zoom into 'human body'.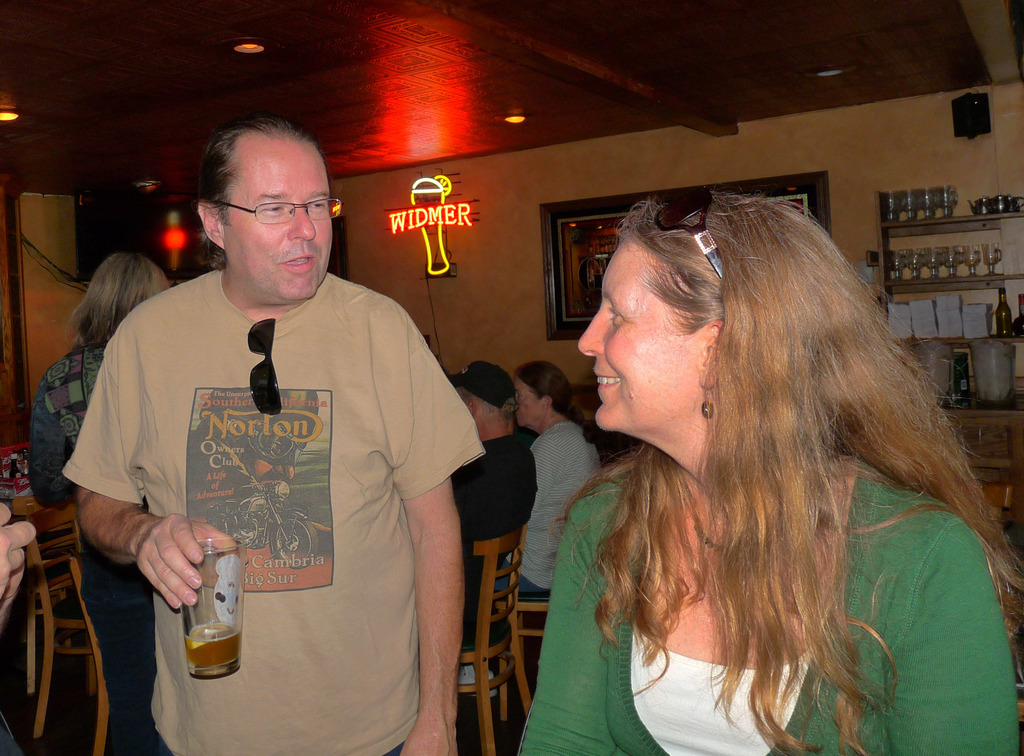
Zoom target: box(445, 425, 540, 661).
